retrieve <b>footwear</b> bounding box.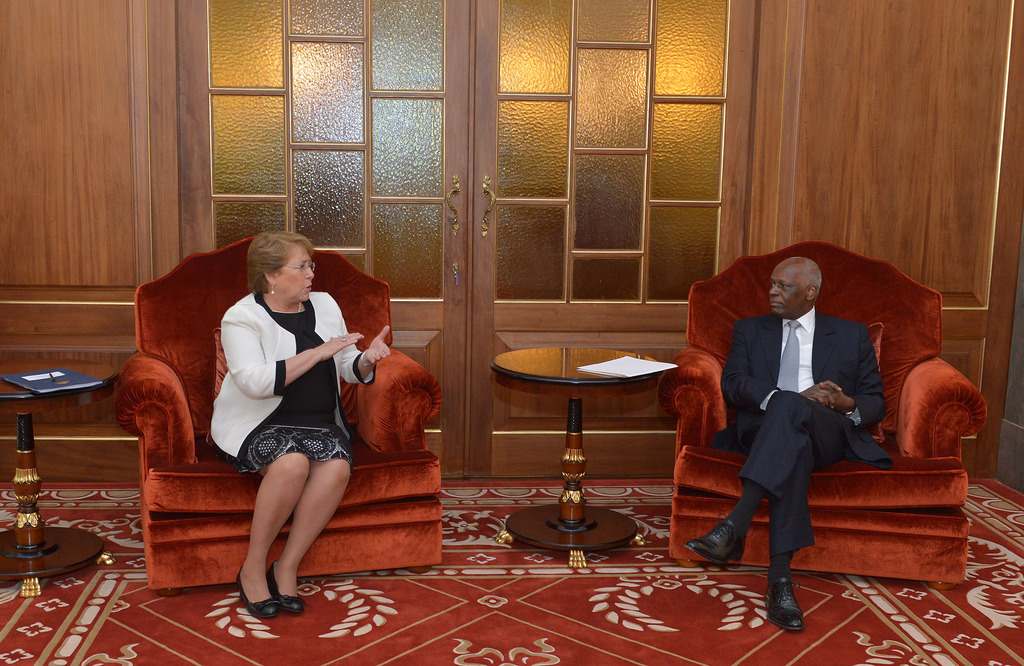
Bounding box: (684, 514, 746, 565).
